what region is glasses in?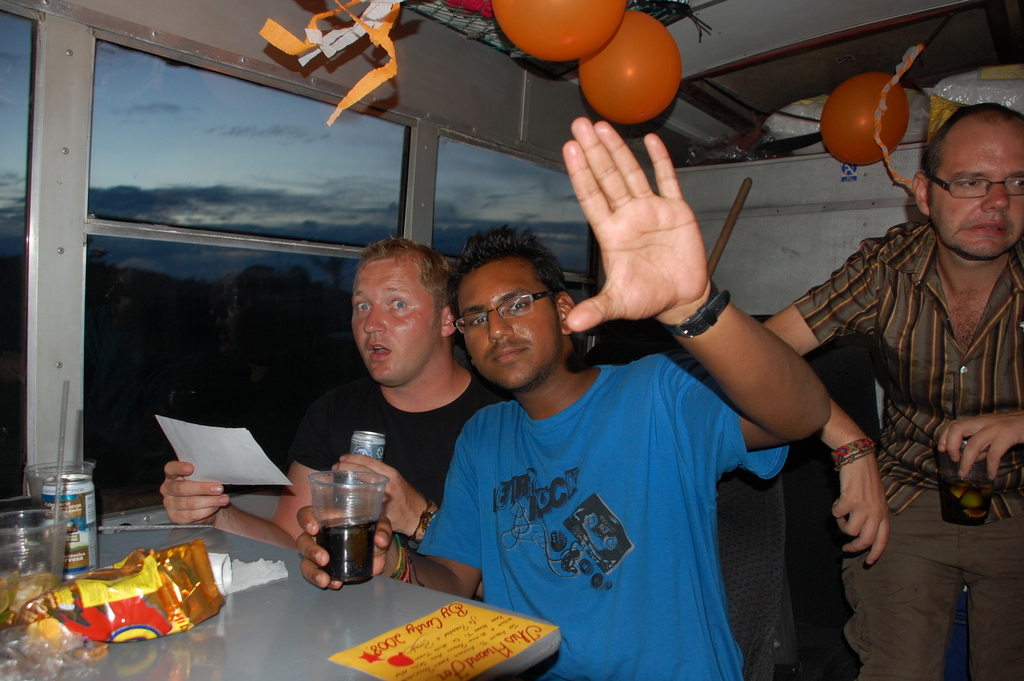
select_region(454, 288, 570, 340).
